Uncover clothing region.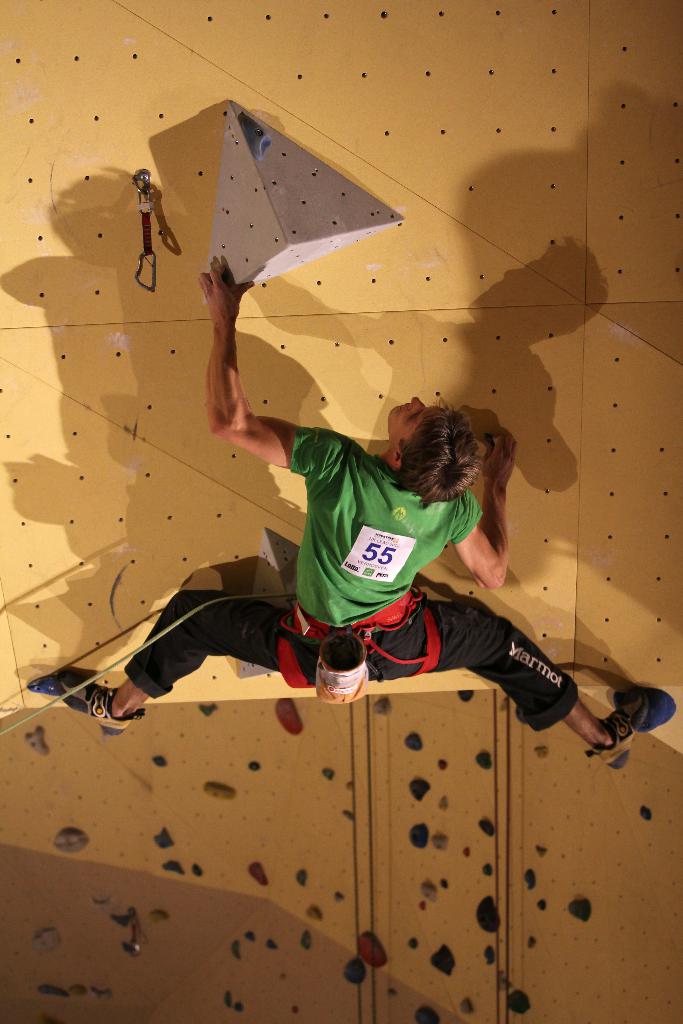
Uncovered: region(122, 418, 590, 733).
